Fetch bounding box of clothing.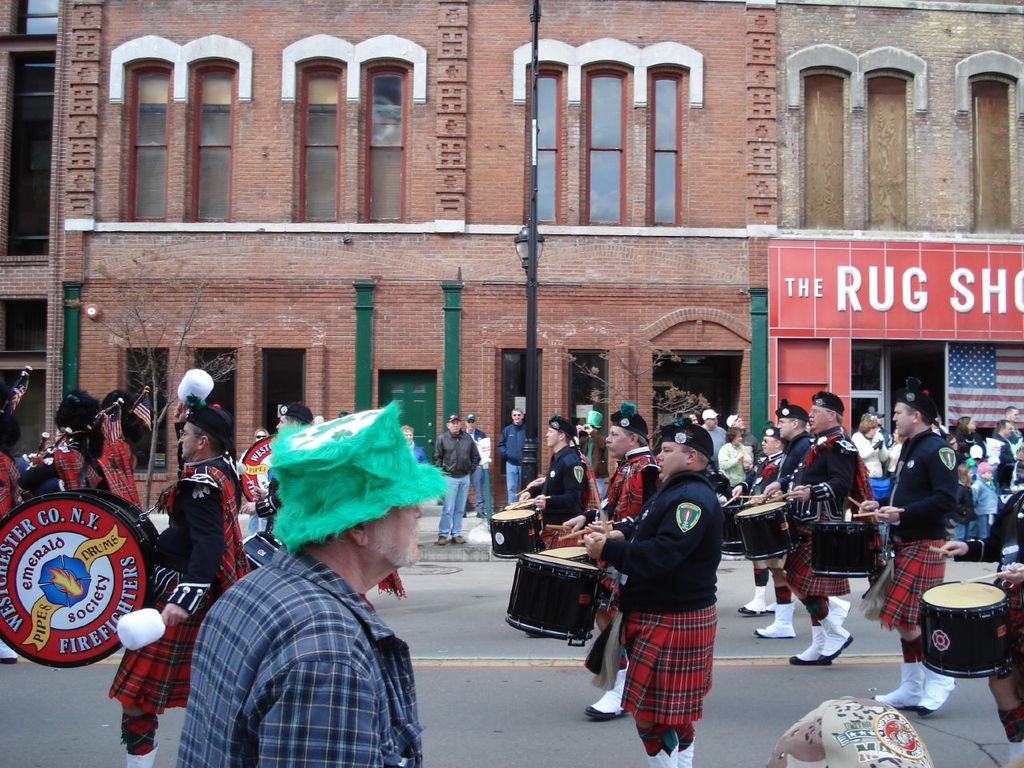
Bbox: 500,418,526,506.
